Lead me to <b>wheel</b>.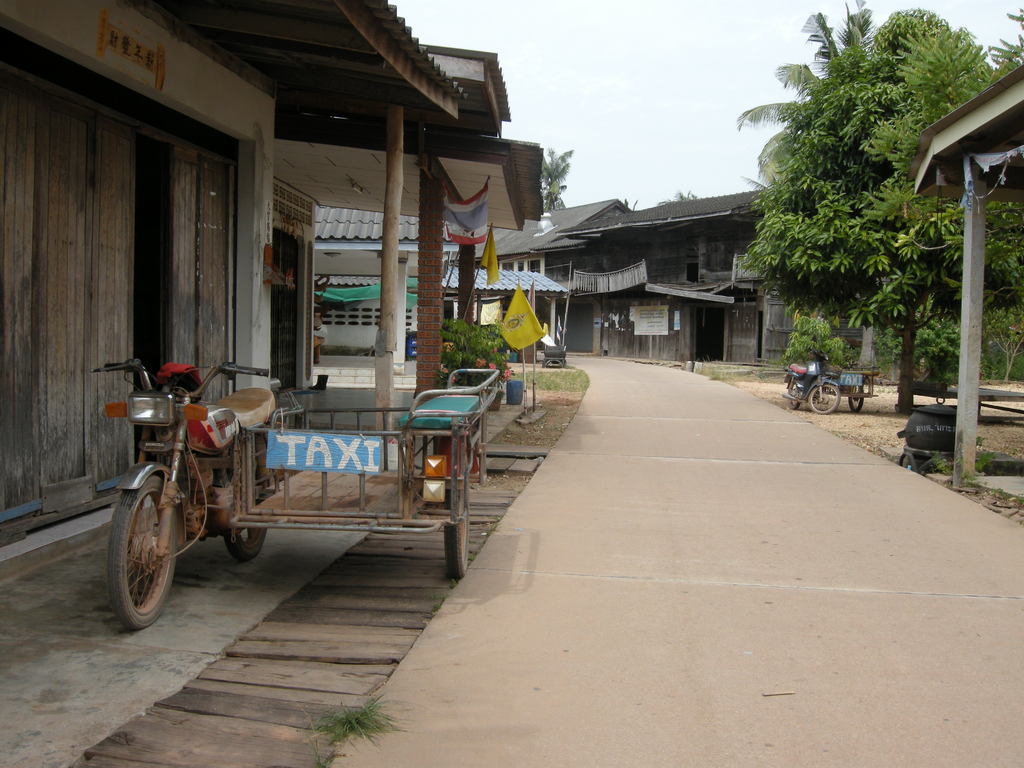
Lead to x1=444, y1=500, x2=472, y2=577.
